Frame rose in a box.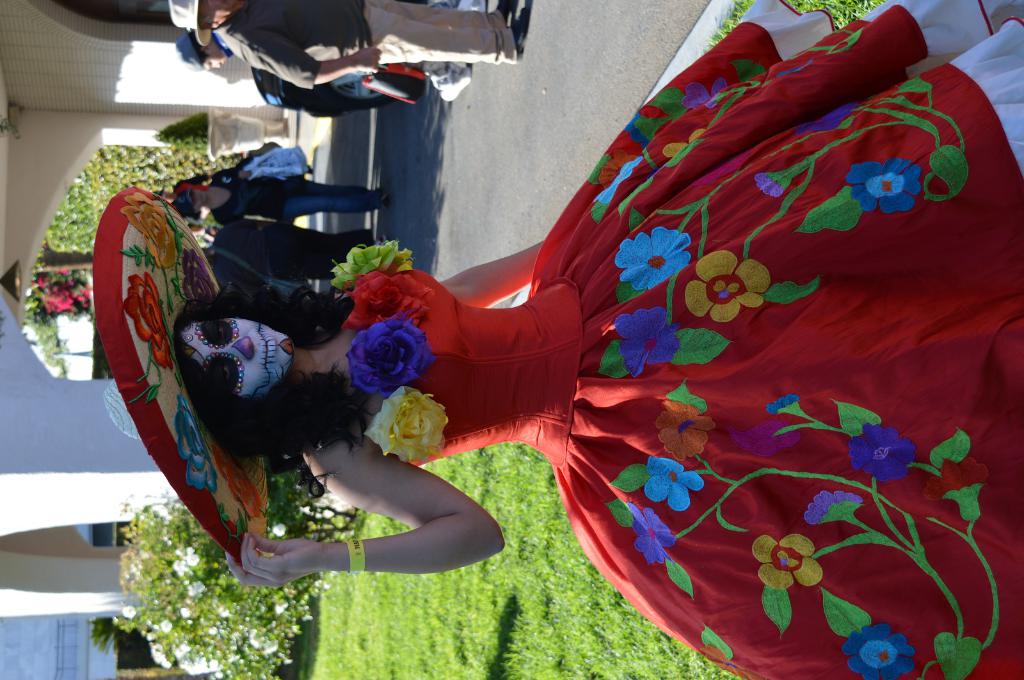
select_region(180, 251, 216, 300).
